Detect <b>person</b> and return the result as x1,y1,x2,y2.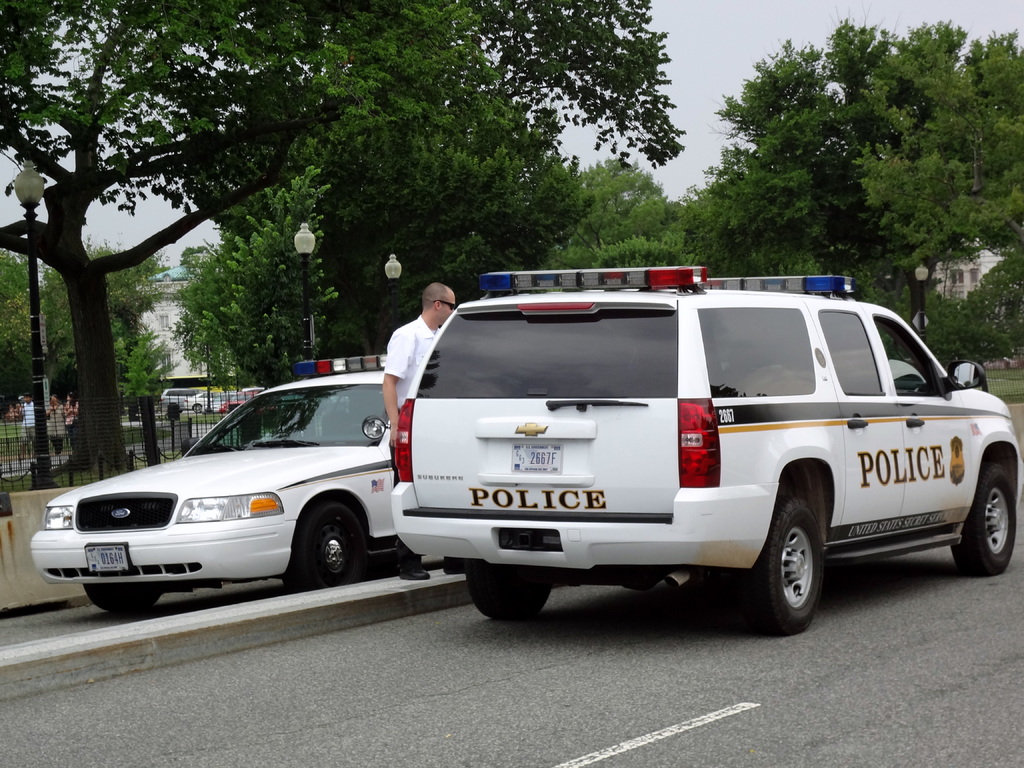
14,390,43,463.
